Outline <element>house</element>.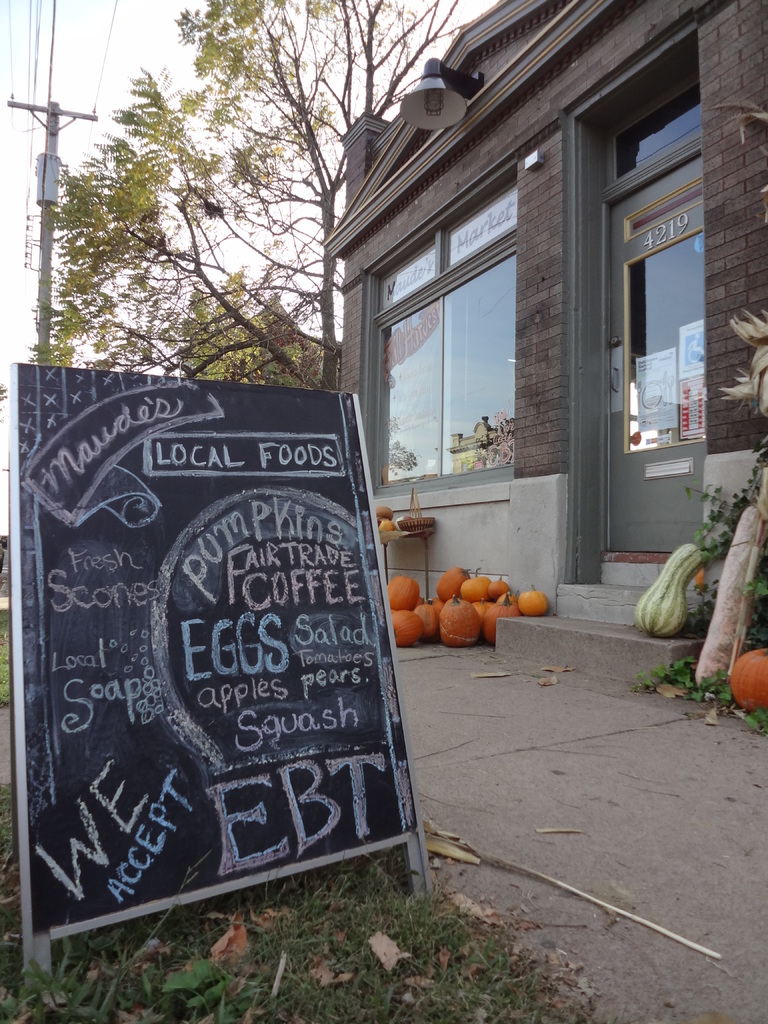
Outline: detection(308, 0, 767, 686).
